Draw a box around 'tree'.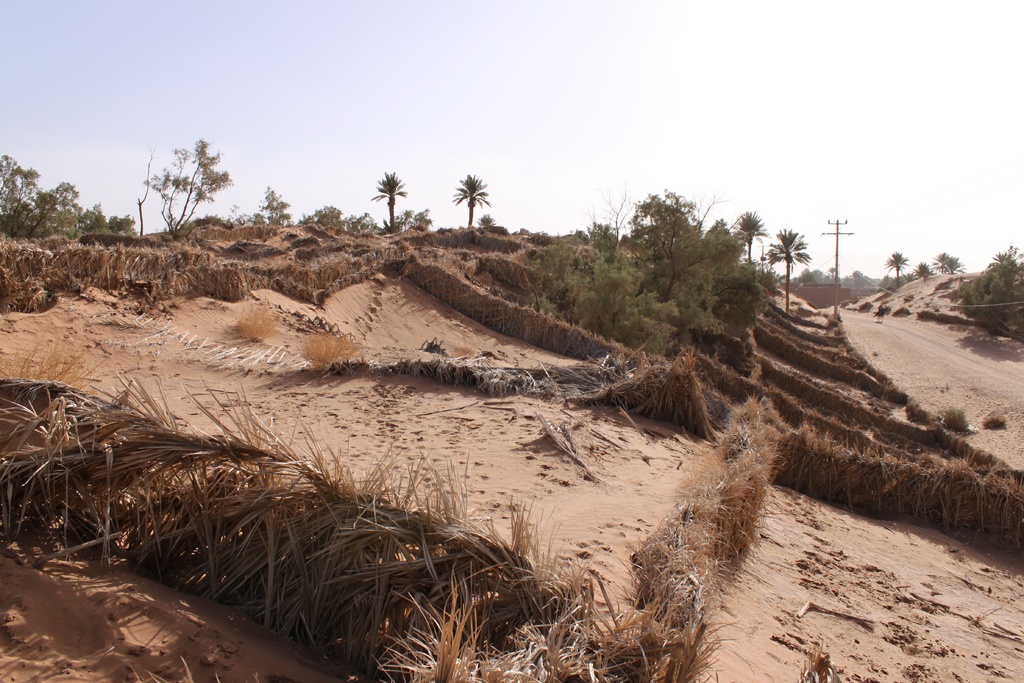
box(134, 130, 228, 227).
